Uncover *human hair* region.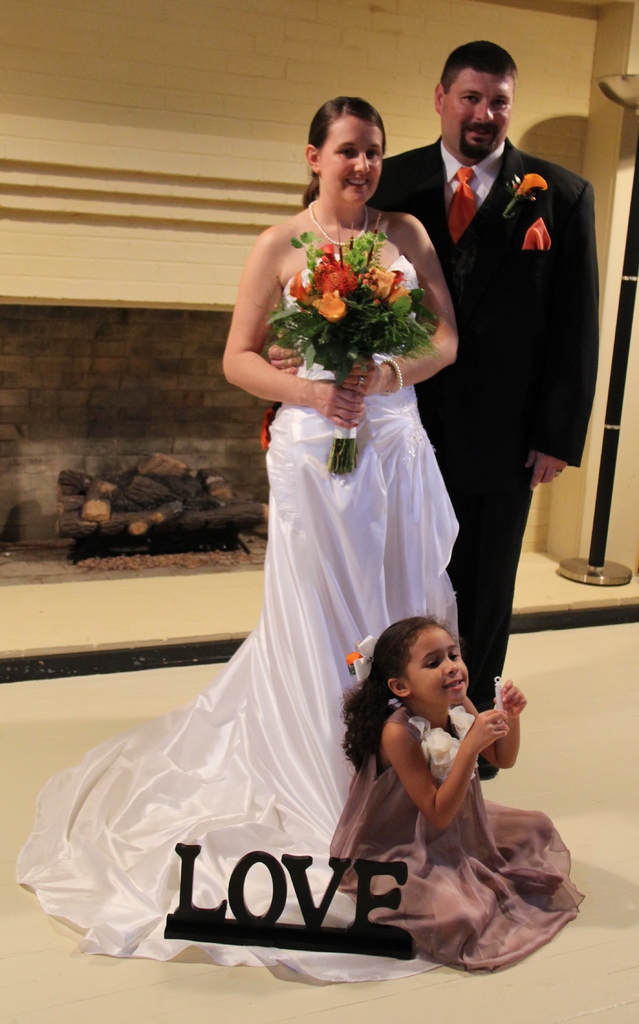
Uncovered: {"left": 340, "top": 617, "right": 441, "bottom": 778}.
